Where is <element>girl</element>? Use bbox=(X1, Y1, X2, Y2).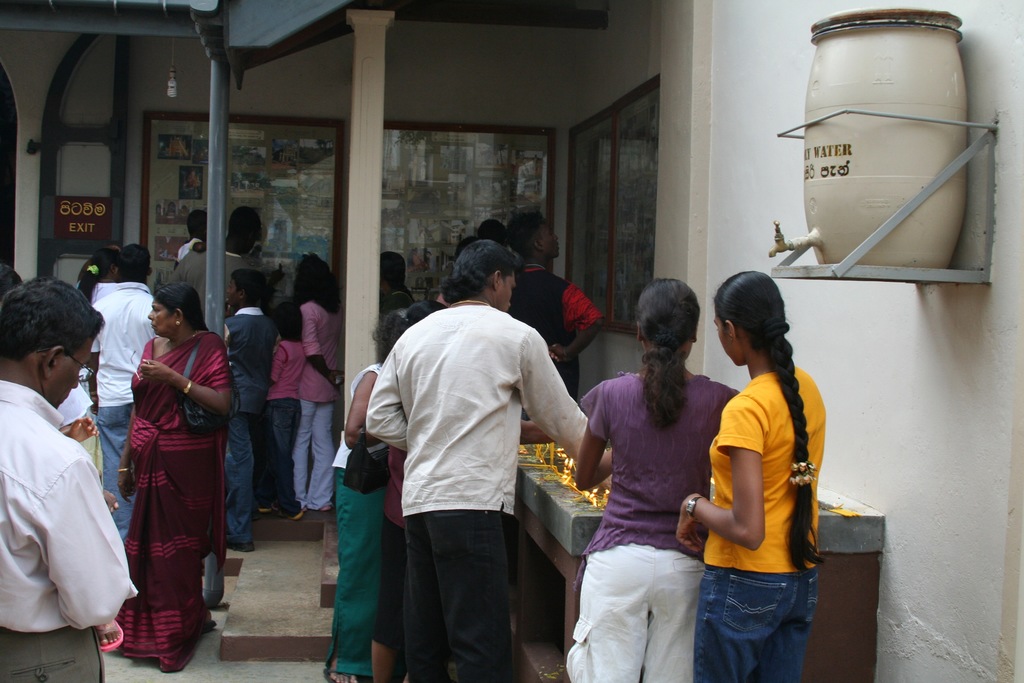
bbox=(675, 270, 825, 682).
